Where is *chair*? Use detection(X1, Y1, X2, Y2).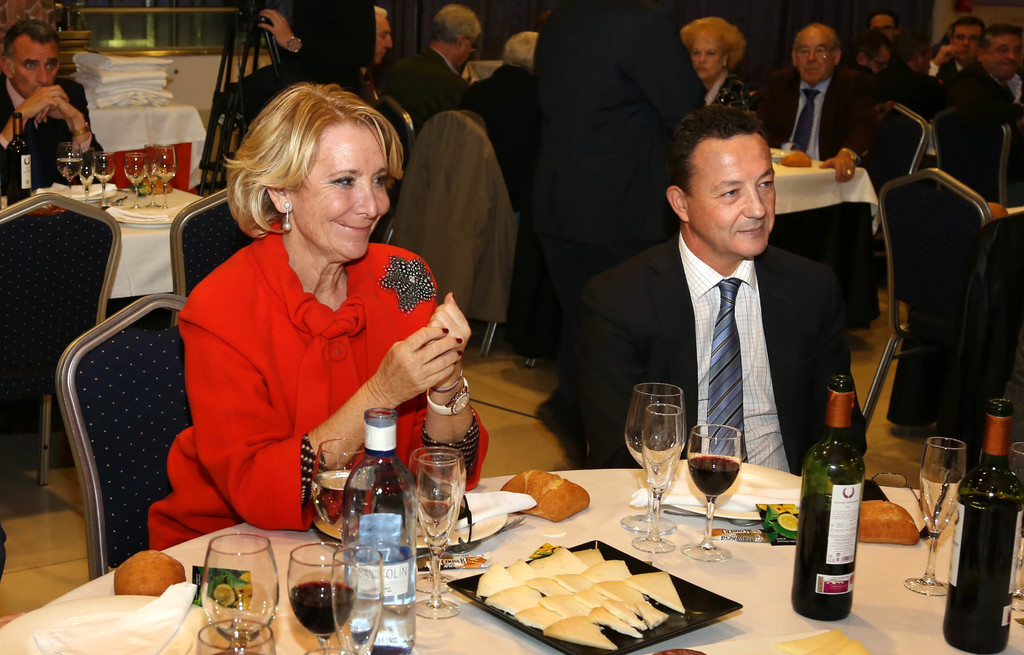
detection(863, 163, 988, 414).
